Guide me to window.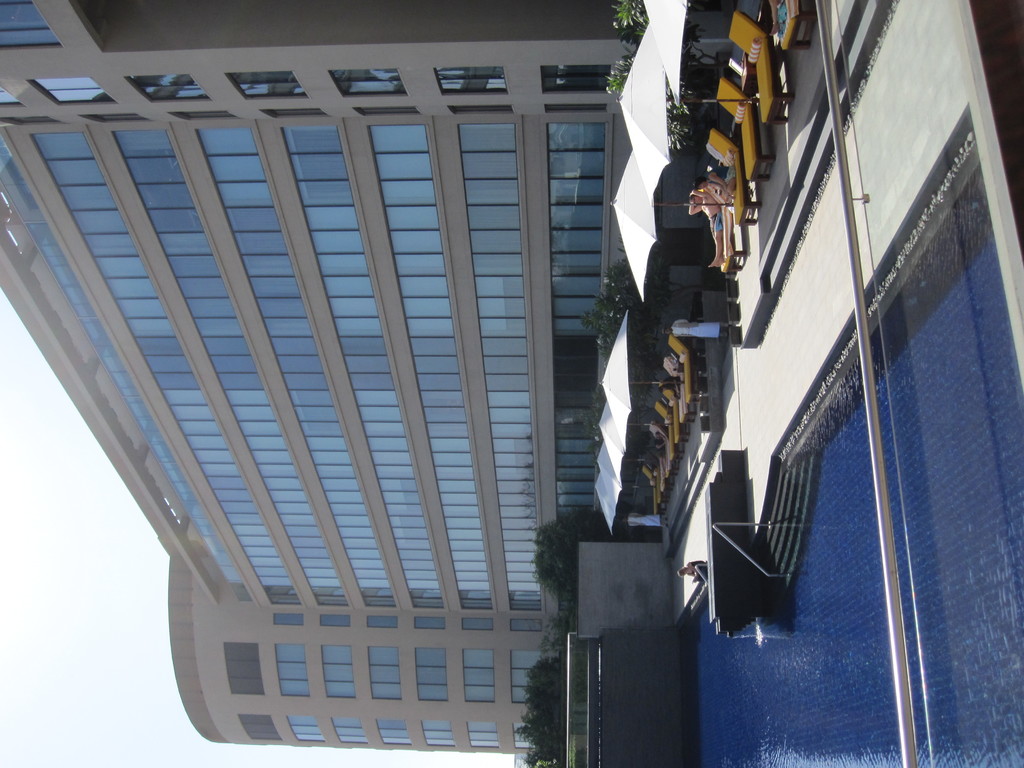
Guidance: 437:65:509:98.
